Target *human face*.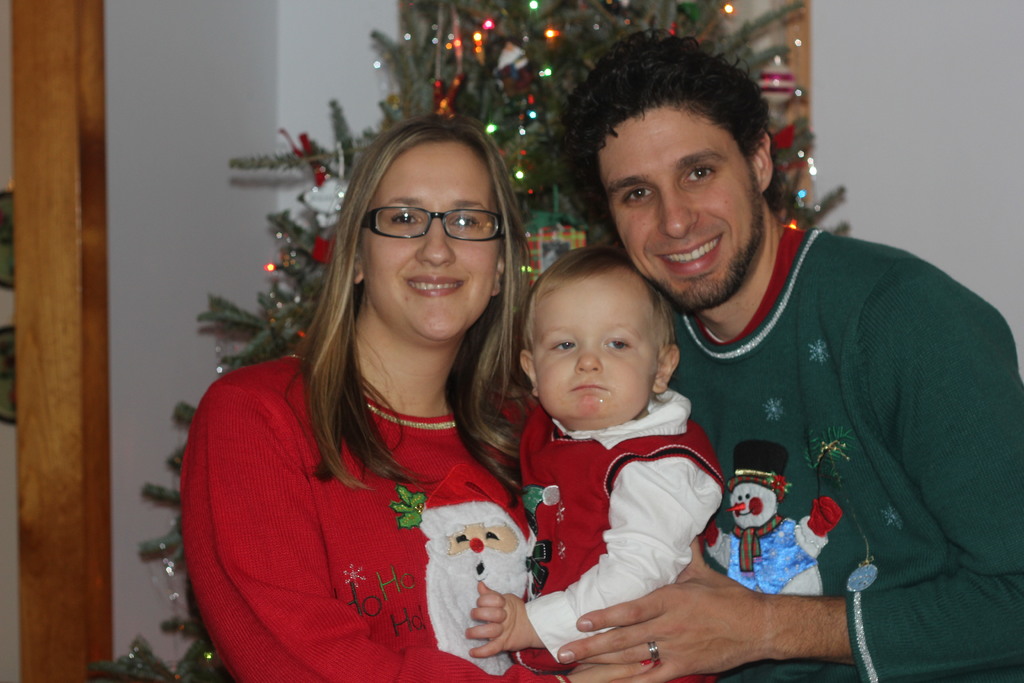
Target region: select_region(358, 139, 494, 340).
